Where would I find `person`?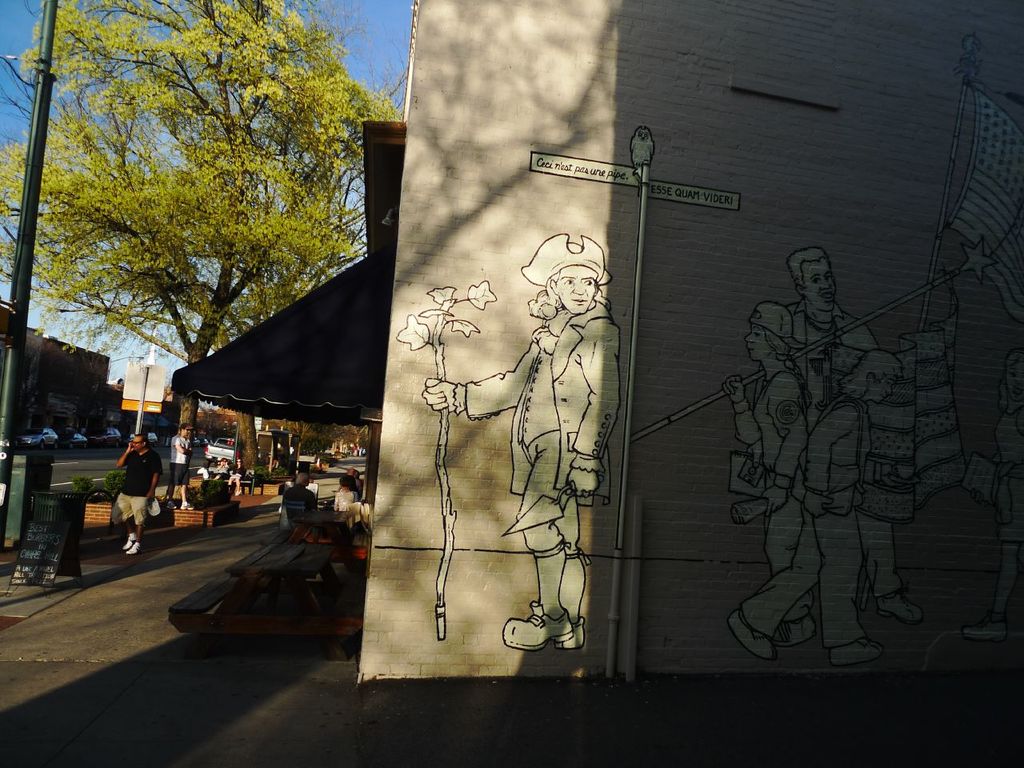
At 722 300 818 650.
